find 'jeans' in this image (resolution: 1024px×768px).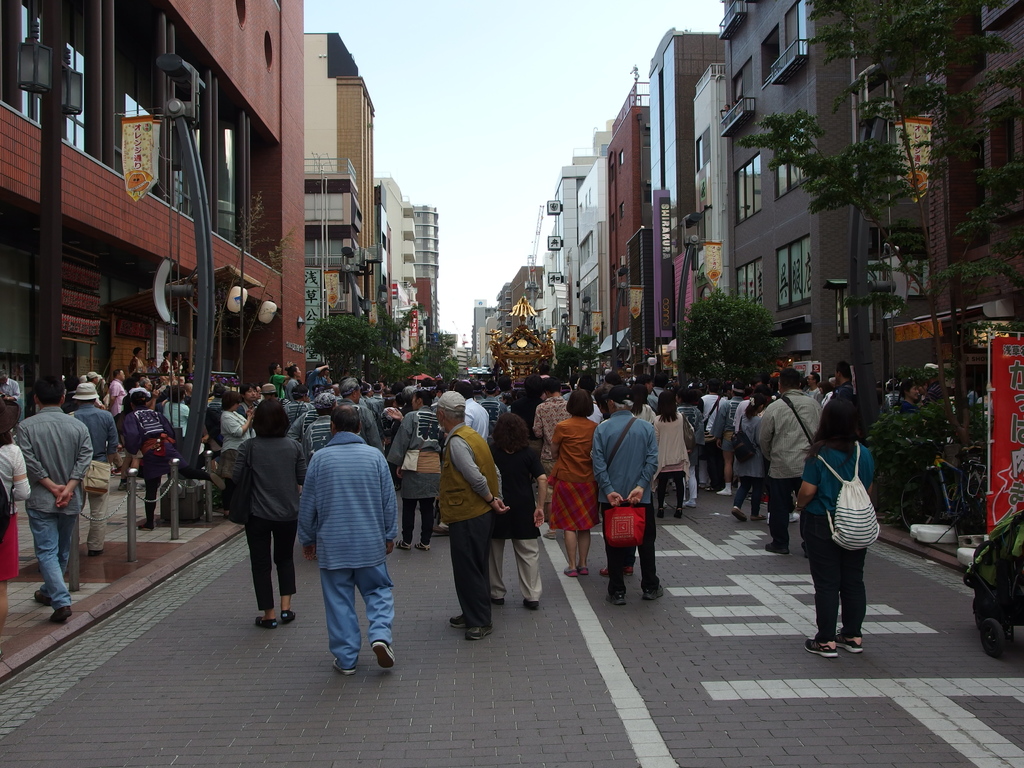
crop(809, 544, 868, 634).
